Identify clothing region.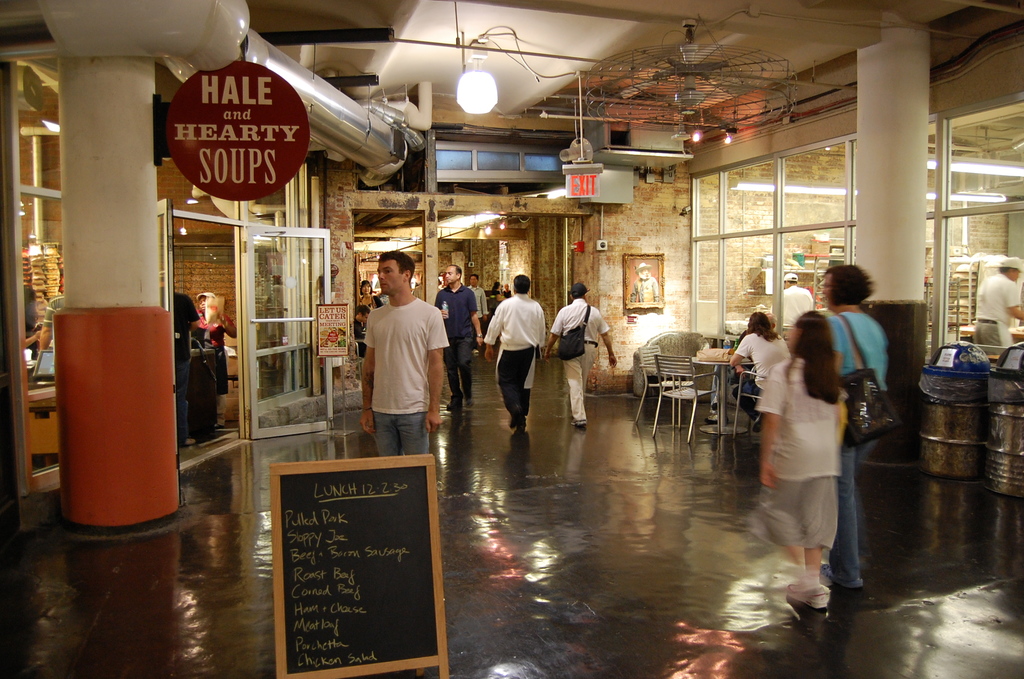
Region: (487,293,500,319).
